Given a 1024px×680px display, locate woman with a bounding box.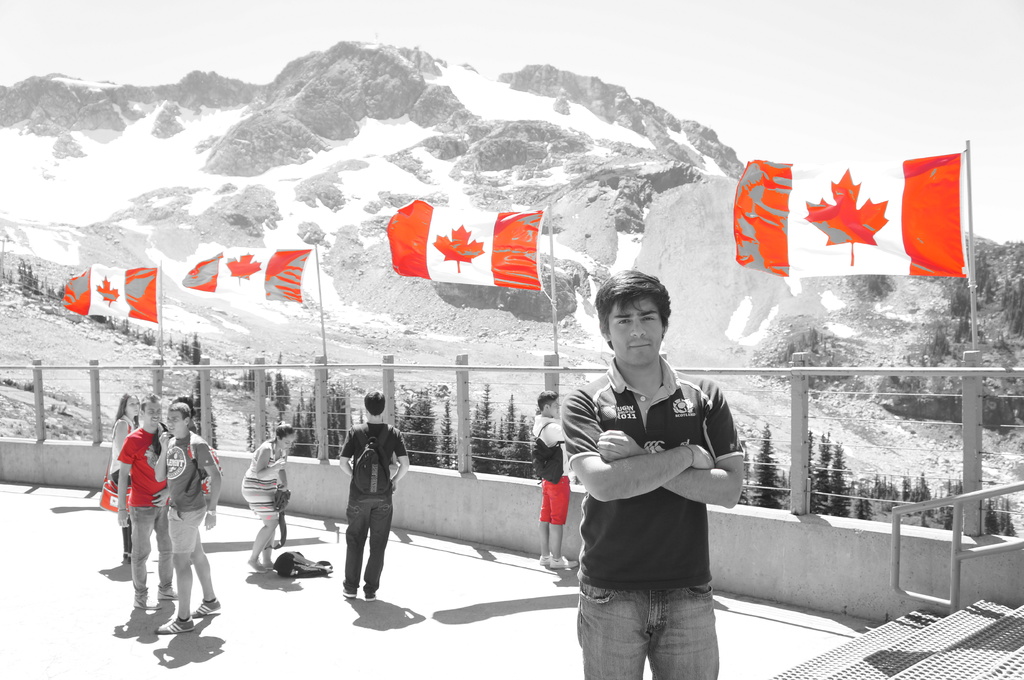
Located: (left=98, top=393, right=141, bottom=564).
